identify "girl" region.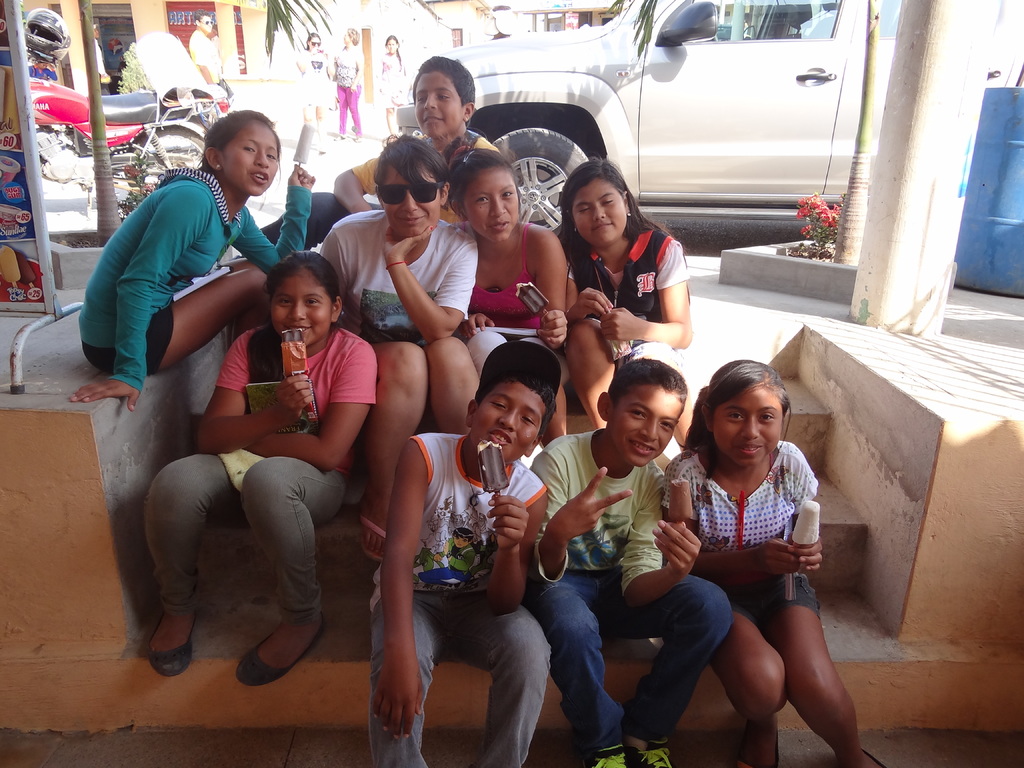
Region: left=376, top=35, right=406, bottom=134.
